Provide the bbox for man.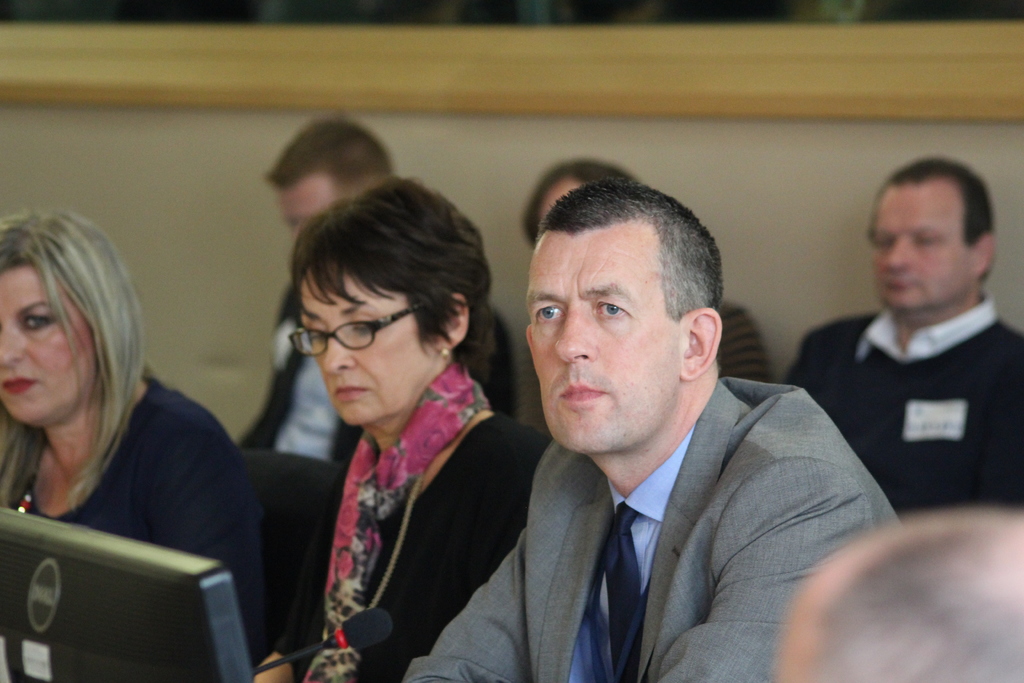
region(215, 110, 513, 470).
